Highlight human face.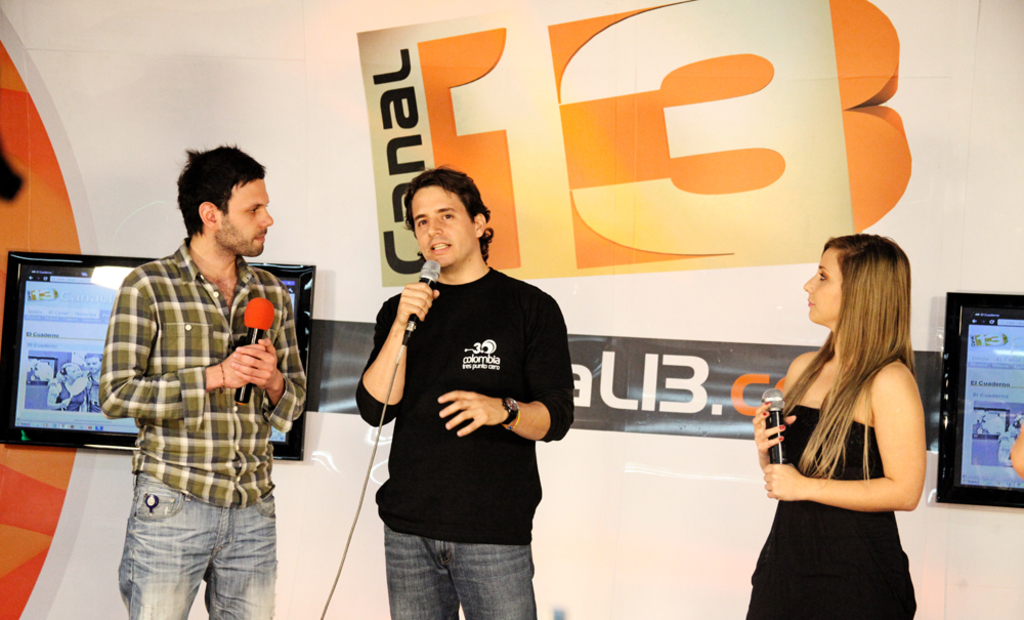
Highlighted region: 84,355,98,376.
